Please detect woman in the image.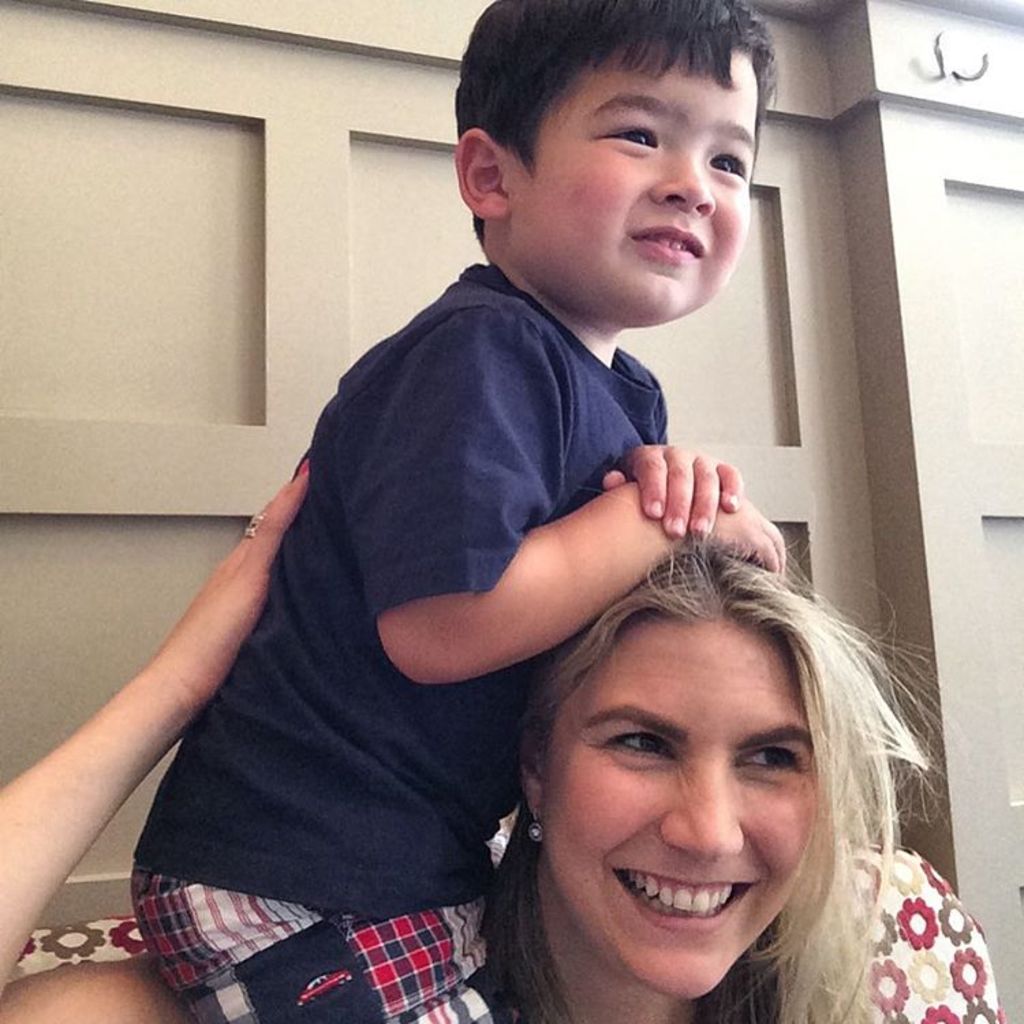
[x1=0, y1=463, x2=1019, y2=1023].
